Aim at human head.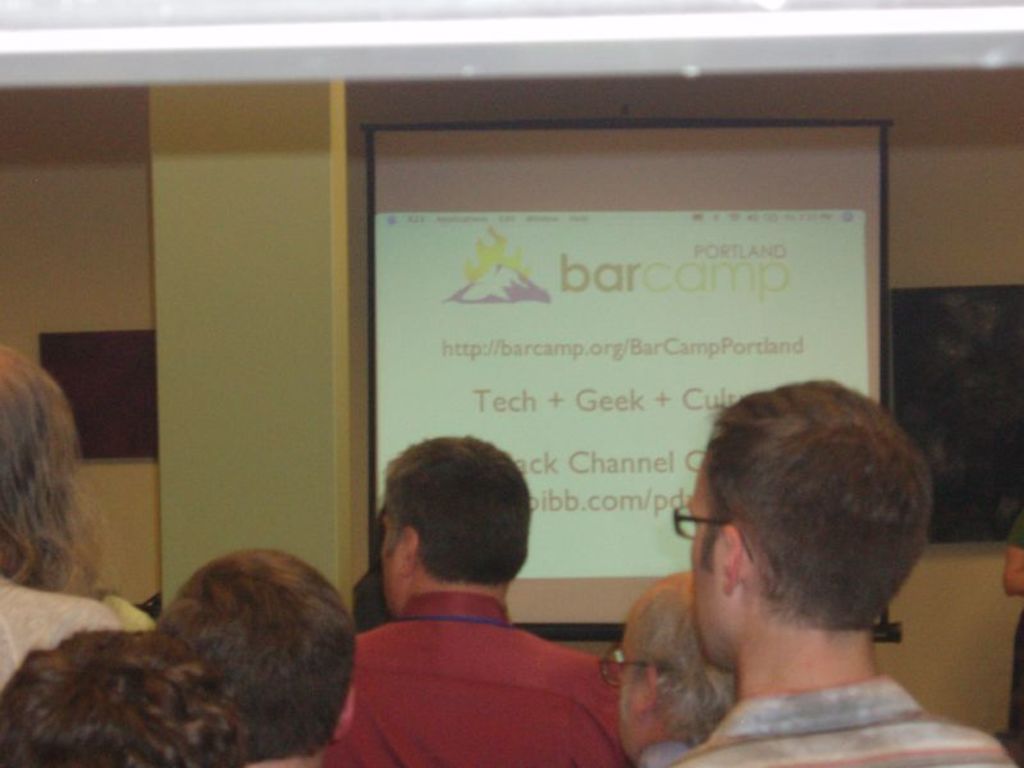
Aimed at left=0, top=628, right=241, bottom=767.
